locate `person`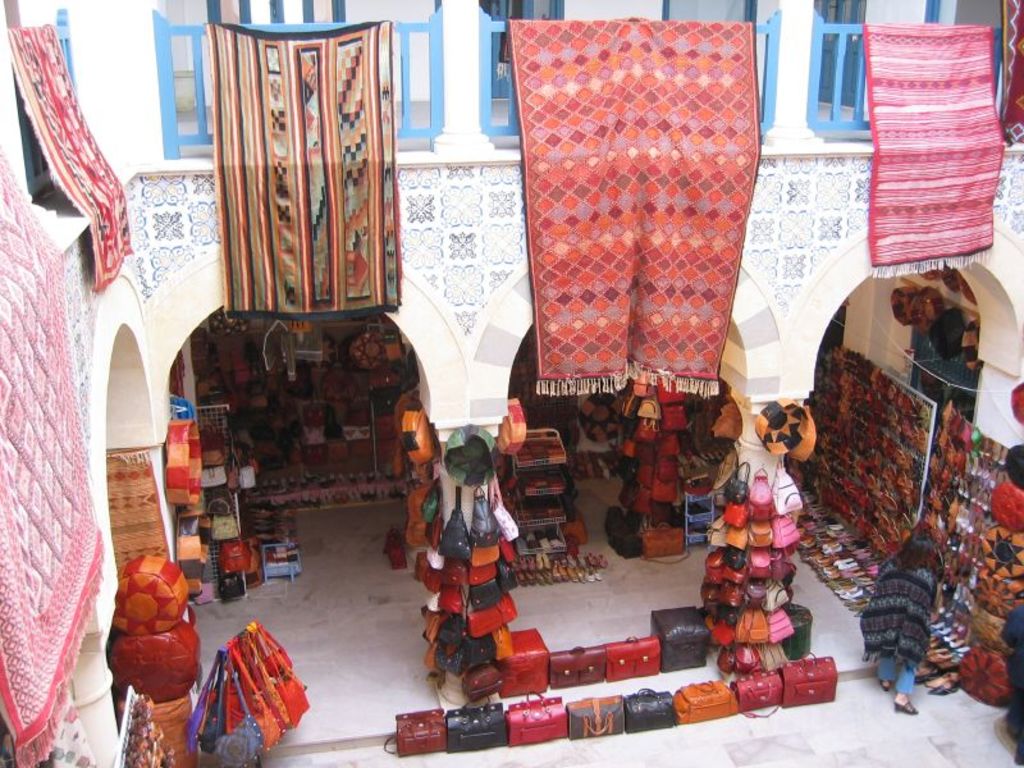
<box>1000,602,1023,764</box>
